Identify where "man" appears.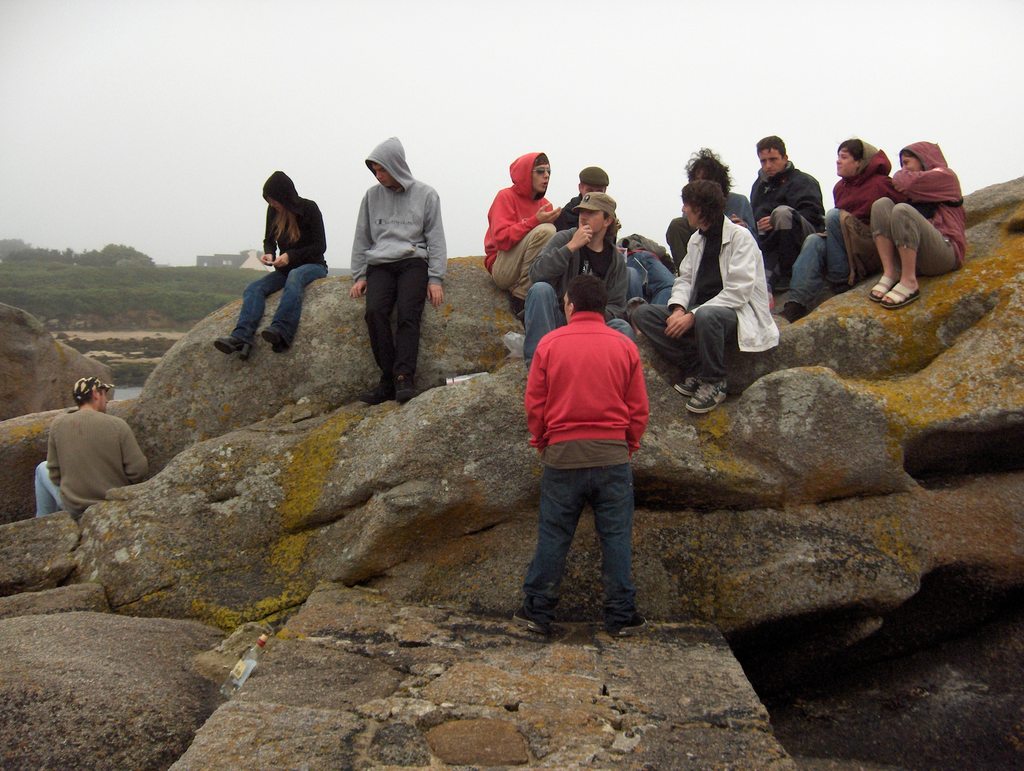
Appears at left=750, top=131, right=822, bottom=305.
